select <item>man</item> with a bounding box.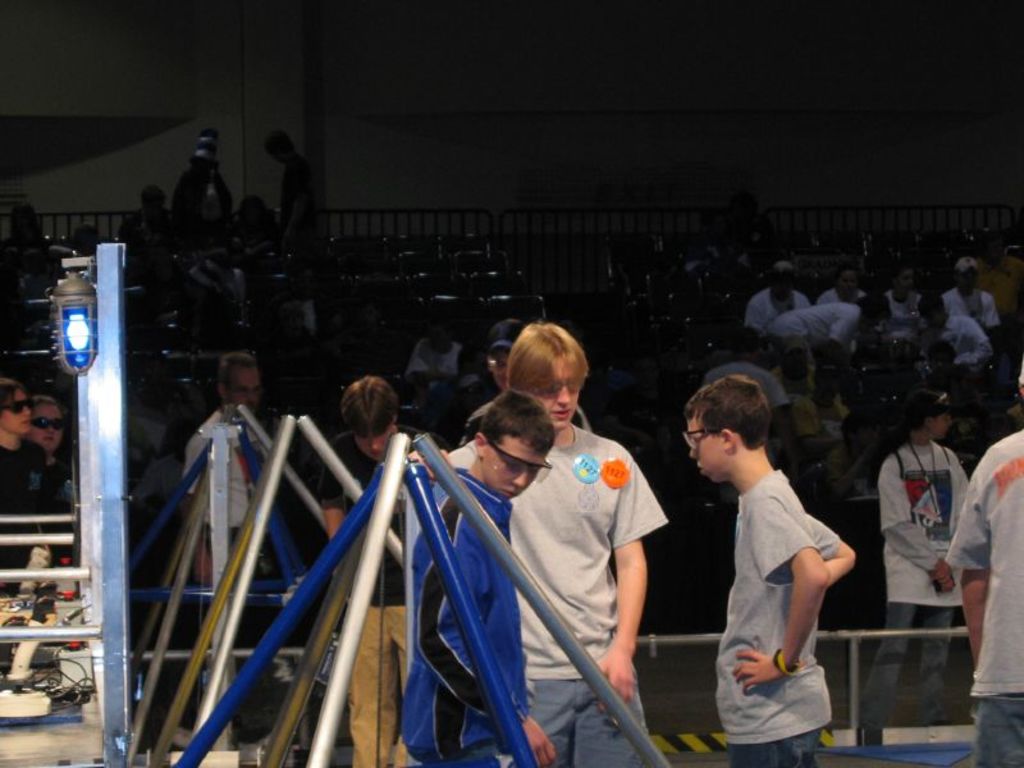
crop(948, 243, 1006, 337).
